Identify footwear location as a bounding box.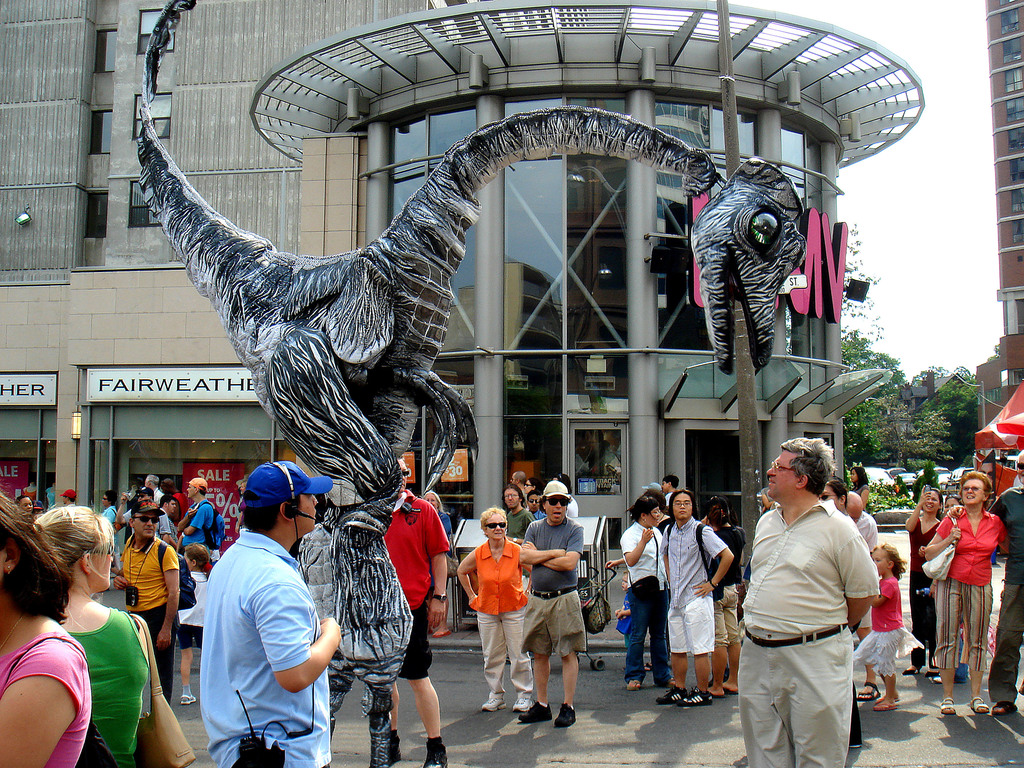
[x1=551, y1=702, x2=575, y2=729].
